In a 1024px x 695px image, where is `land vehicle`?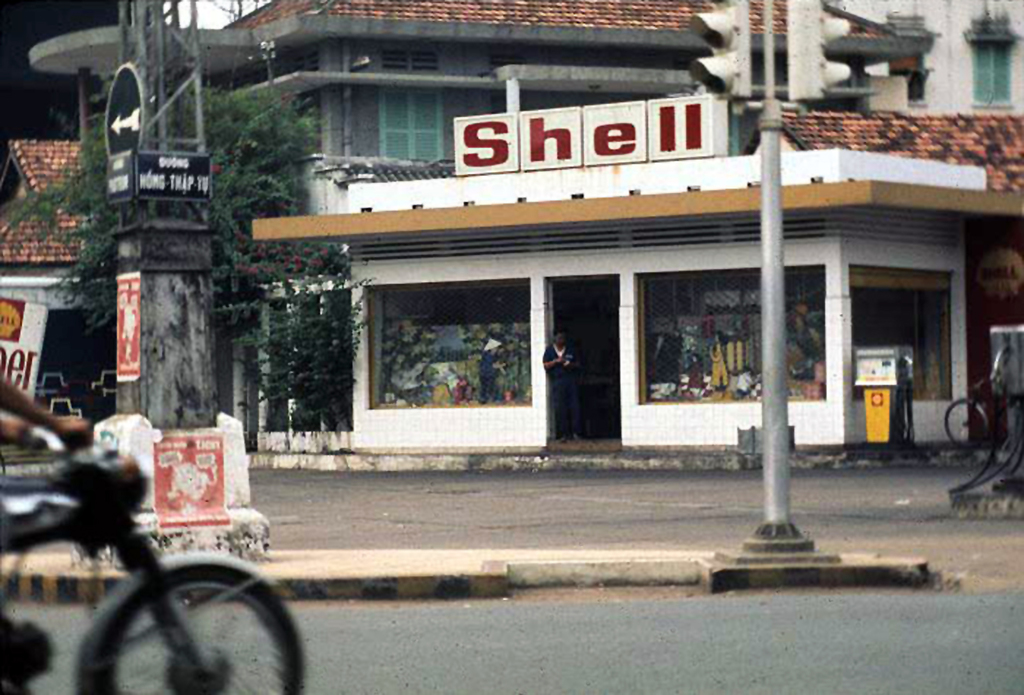
<bbox>13, 419, 311, 689</bbox>.
